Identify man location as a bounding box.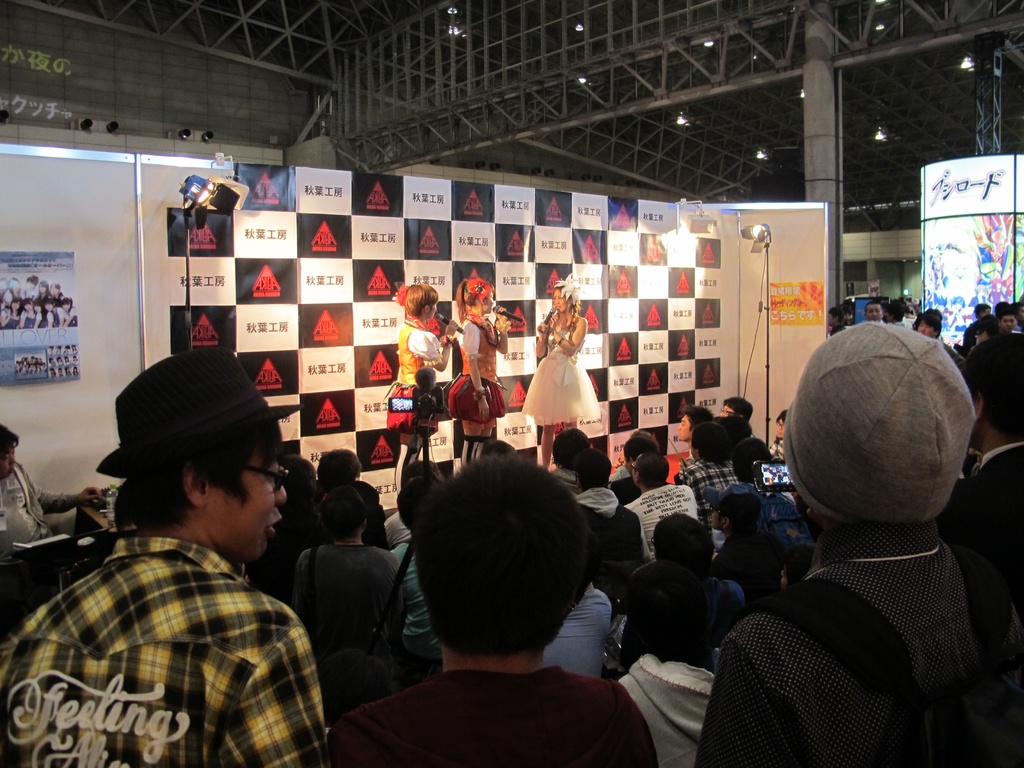
[551, 427, 589, 492].
